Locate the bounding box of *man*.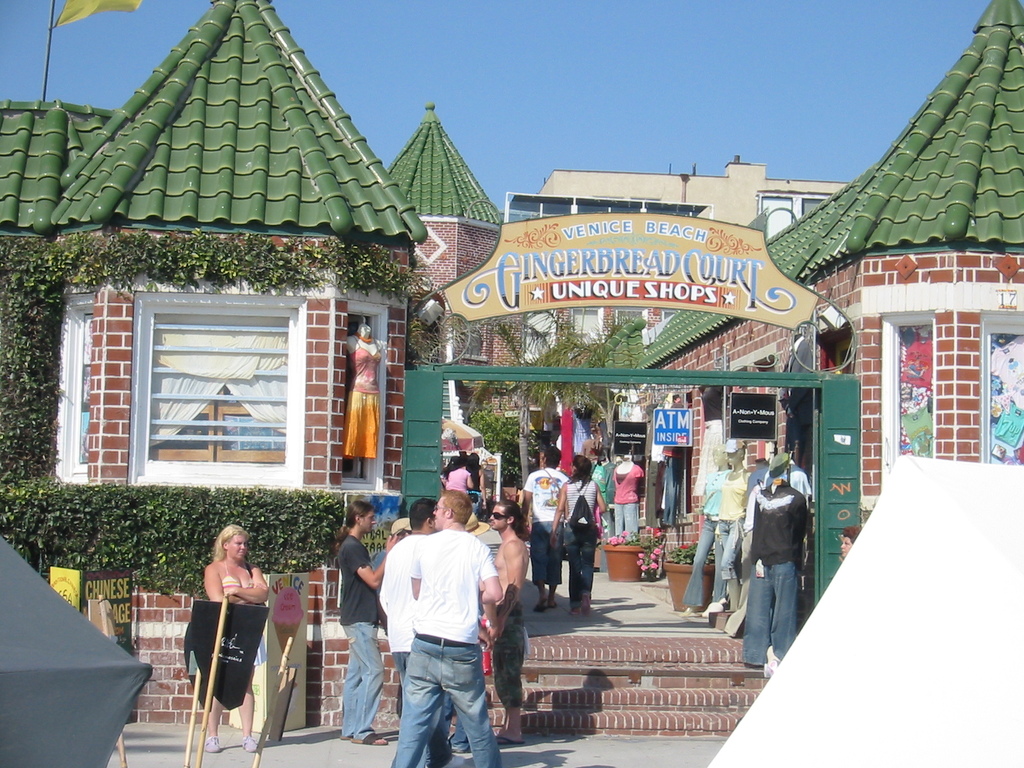
Bounding box: box(337, 500, 401, 748).
